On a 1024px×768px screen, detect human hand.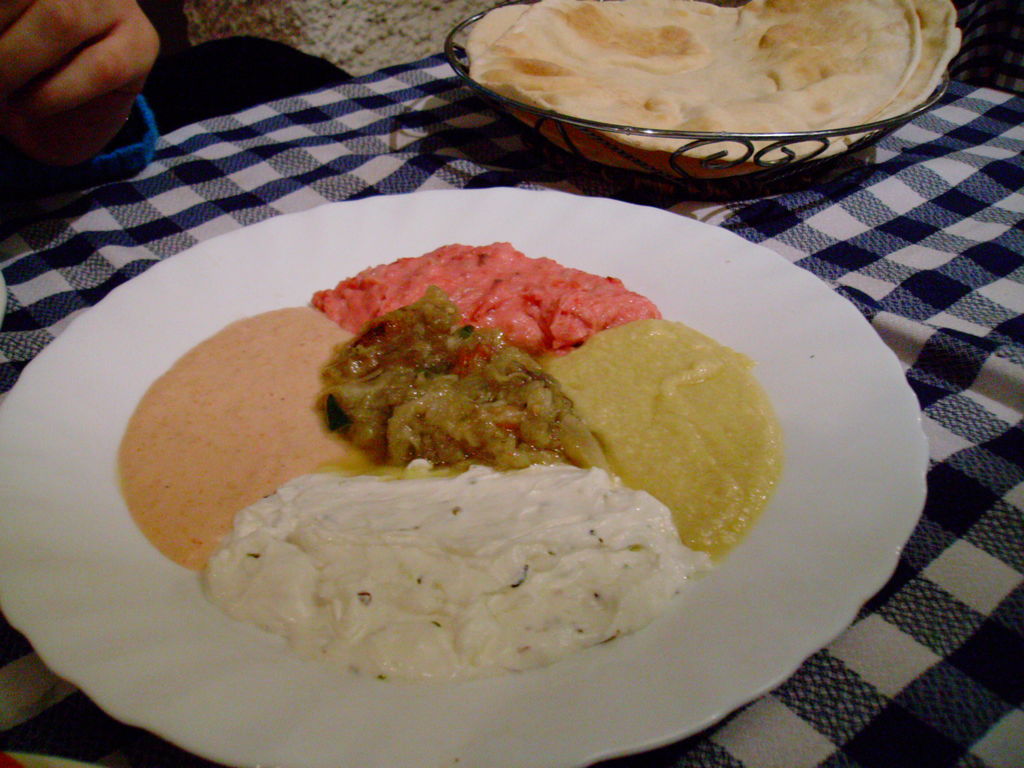
locate(0, 0, 169, 161).
